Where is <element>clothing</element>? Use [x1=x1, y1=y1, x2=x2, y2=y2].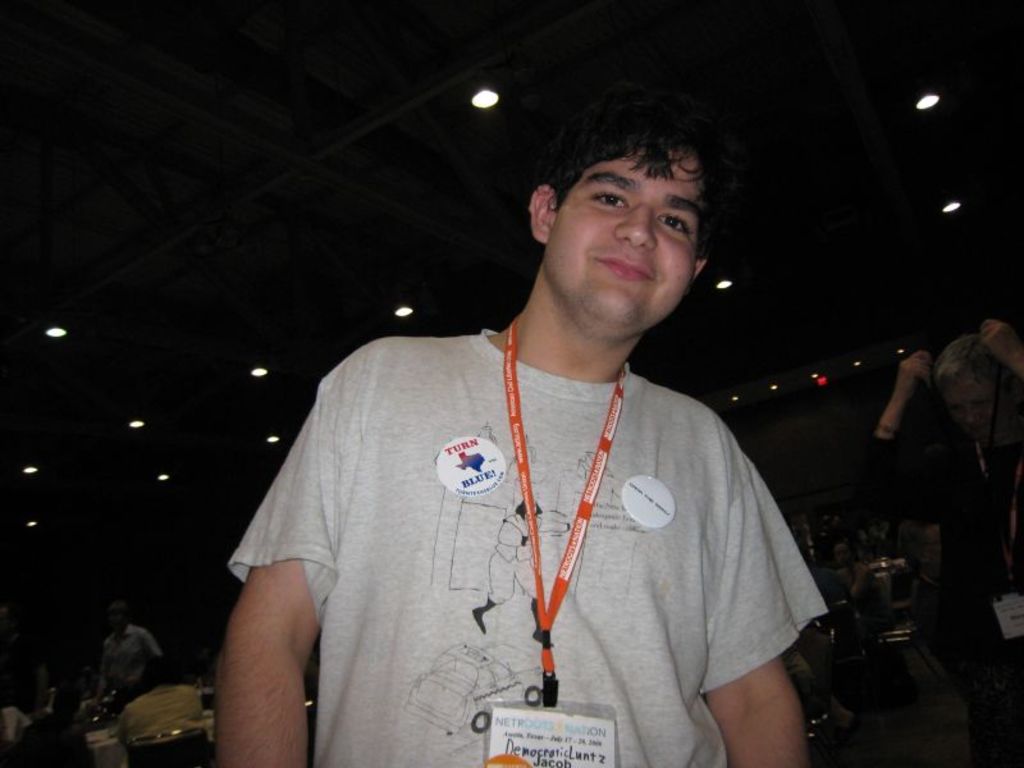
[x1=223, y1=323, x2=828, y2=767].
